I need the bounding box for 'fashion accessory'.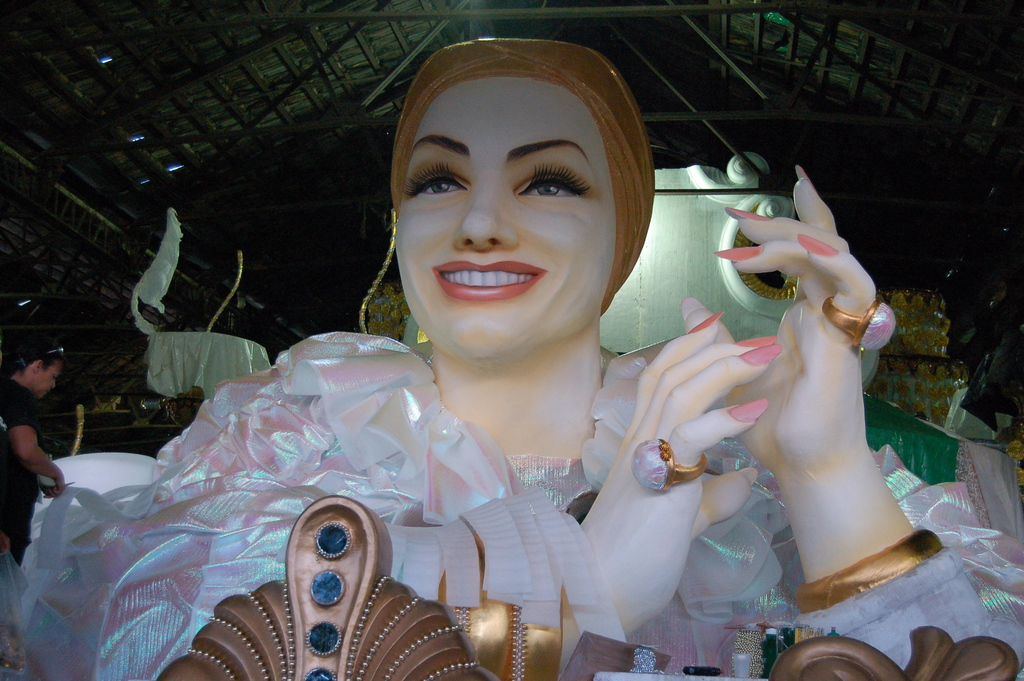
Here it is: [789, 526, 944, 616].
